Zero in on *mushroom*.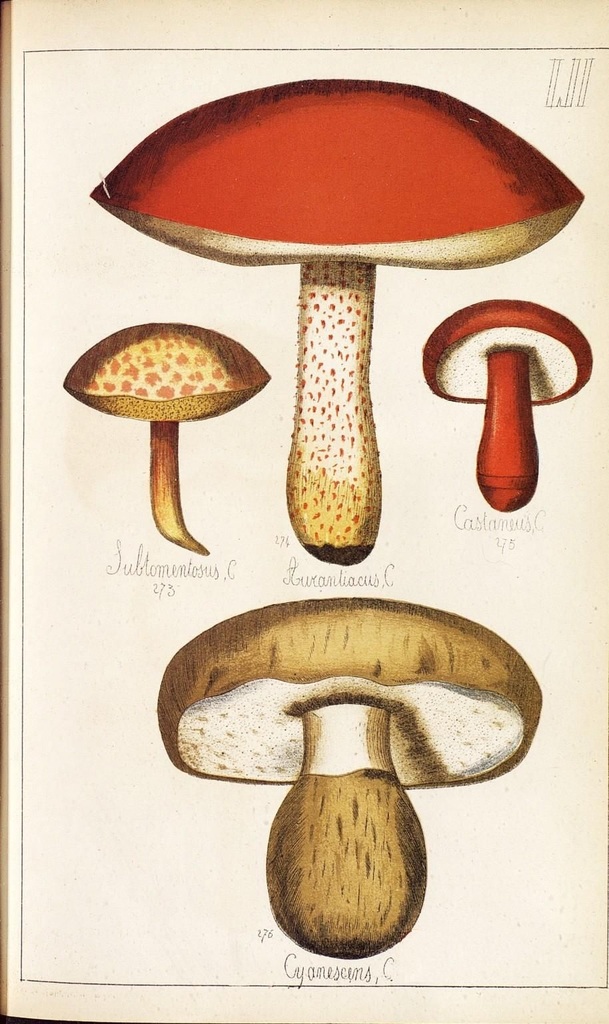
Zeroed in: select_region(421, 296, 594, 517).
